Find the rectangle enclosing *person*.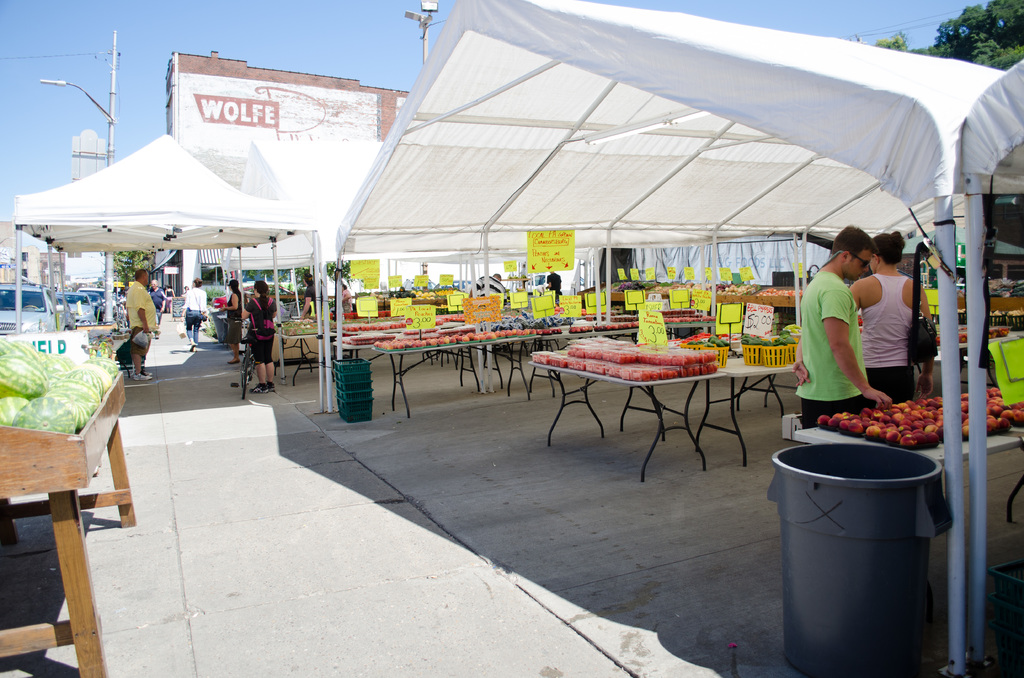
[left=844, top=232, right=945, bottom=413].
